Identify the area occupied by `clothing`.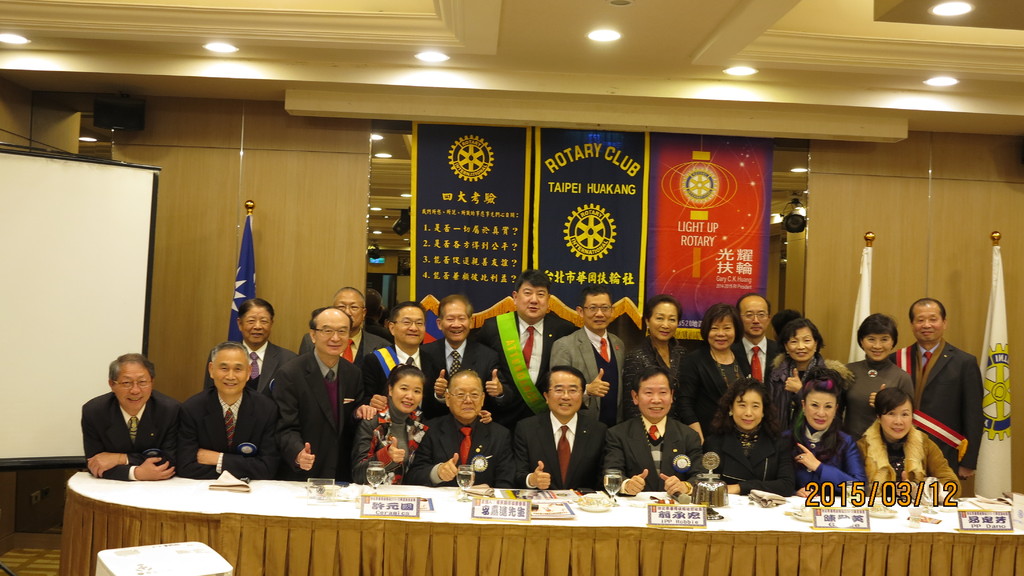
Area: [x1=67, y1=377, x2=182, y2=491].
